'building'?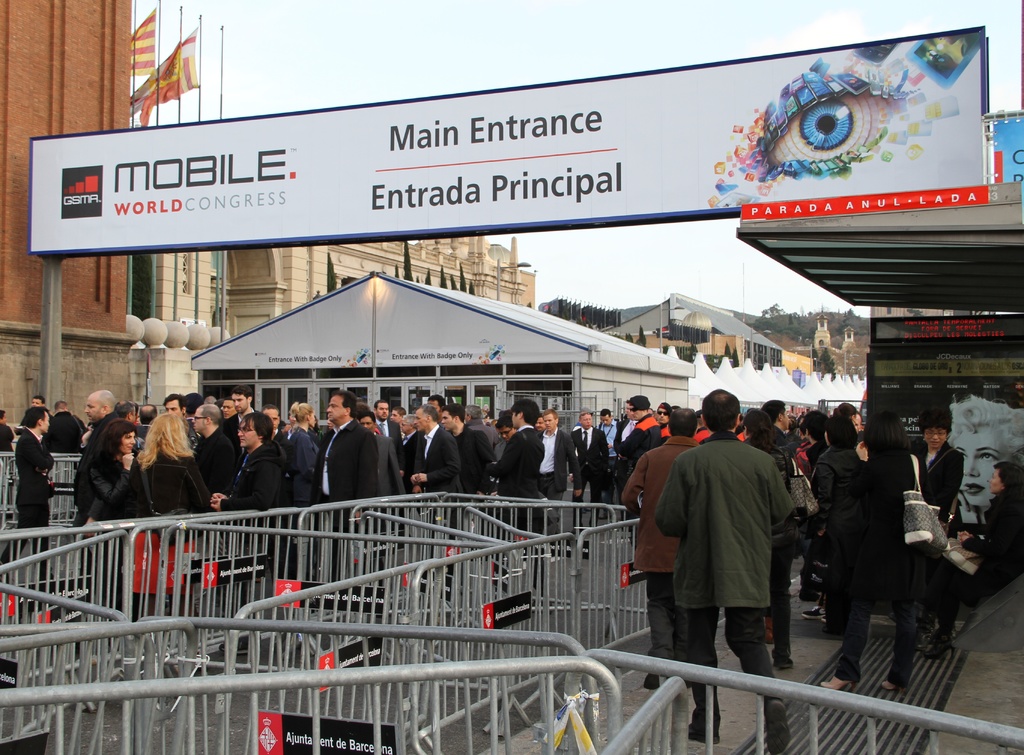
(142,229,544,404)
